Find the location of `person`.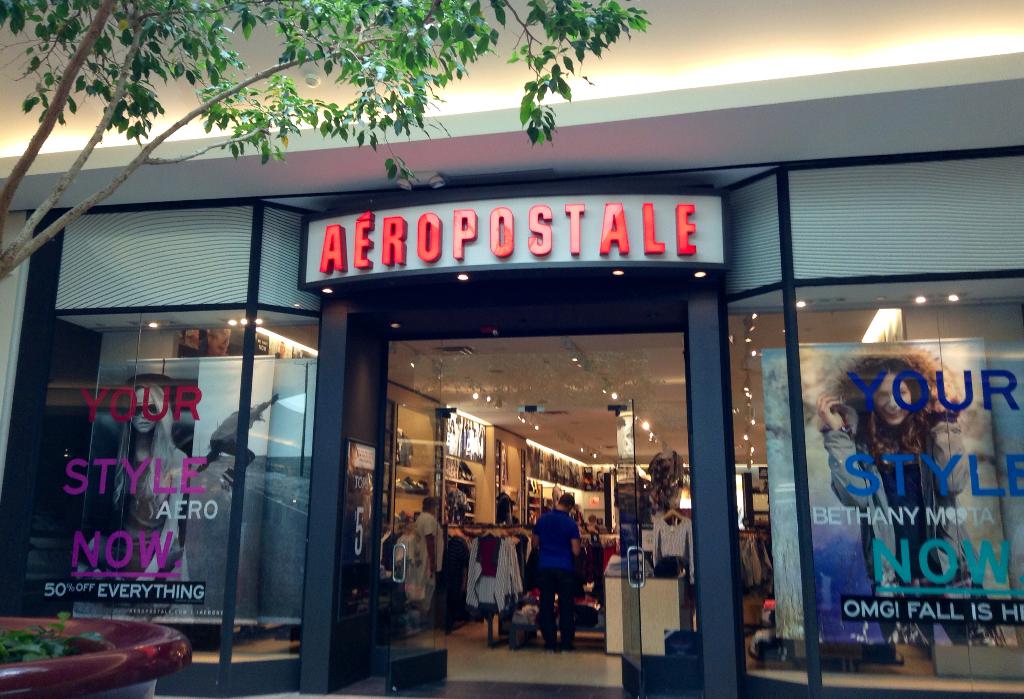
Location: l=410, t=488, r=448, b=616.
